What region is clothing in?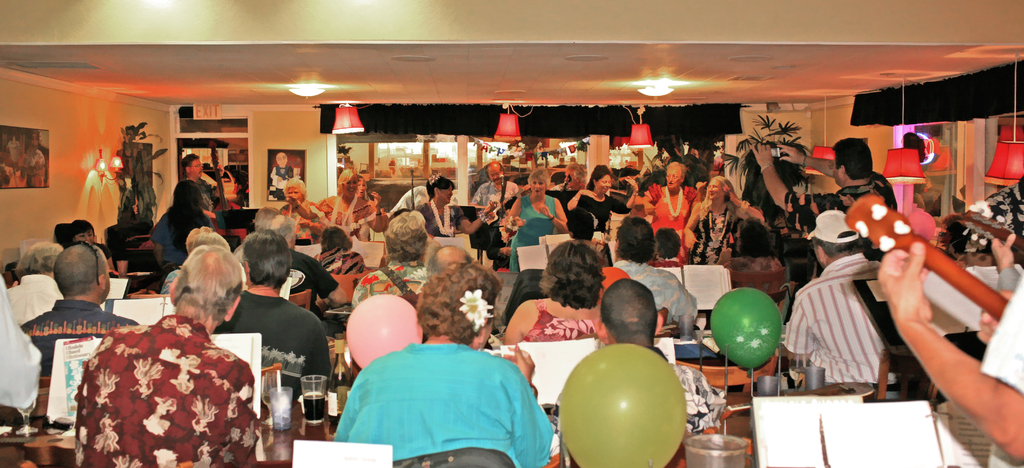
{"x1": 520, "y1": 293, "x2": 611, "y2": 342}.
